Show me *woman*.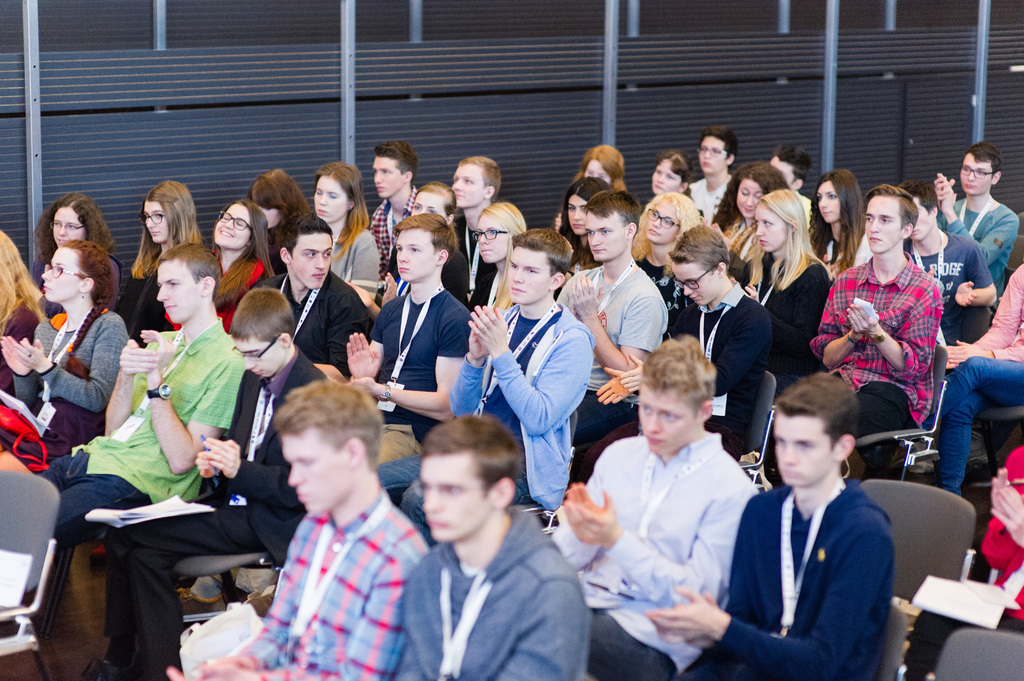
*woman* is here: BBox(114, 176, 203, 341).
